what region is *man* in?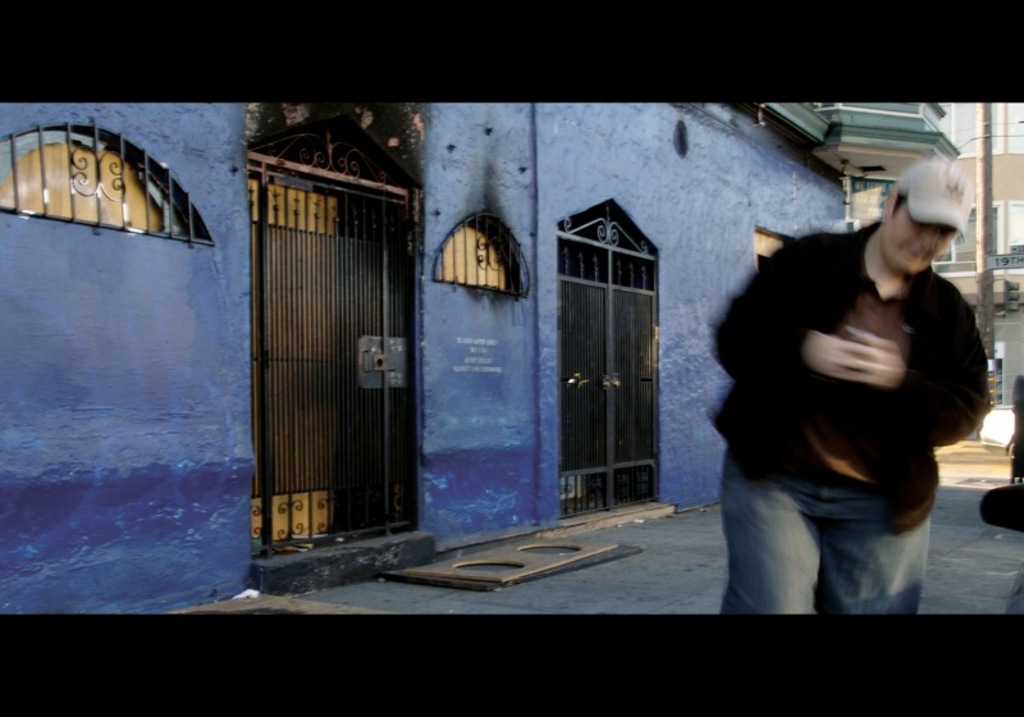
select_region(695, 111, 1006, 621).
